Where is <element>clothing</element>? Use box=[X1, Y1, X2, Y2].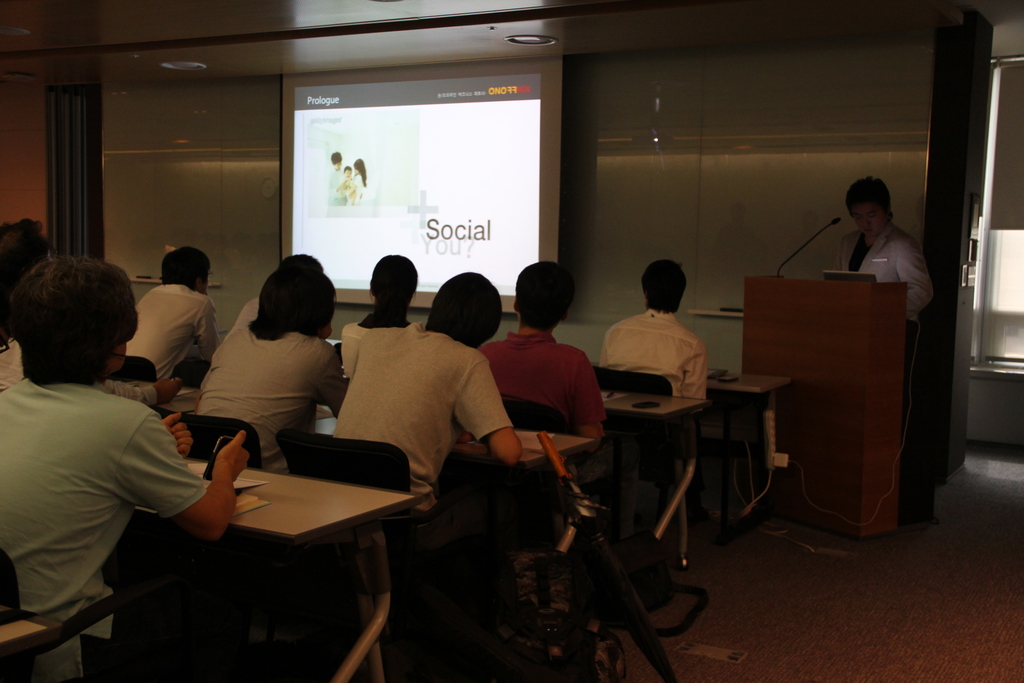
box=[835, 222, 930, 324].
